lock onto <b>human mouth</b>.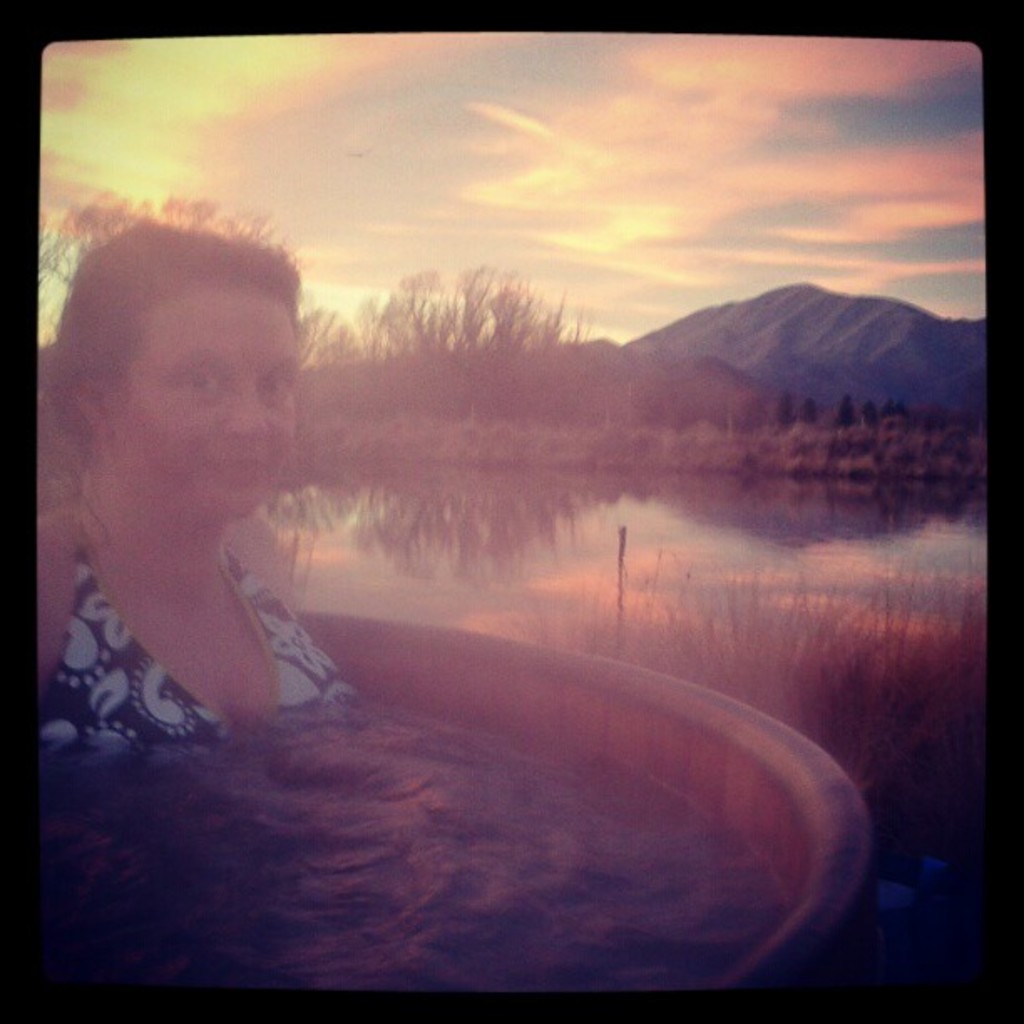
Locked: box=[212, 462, 261, 482].
